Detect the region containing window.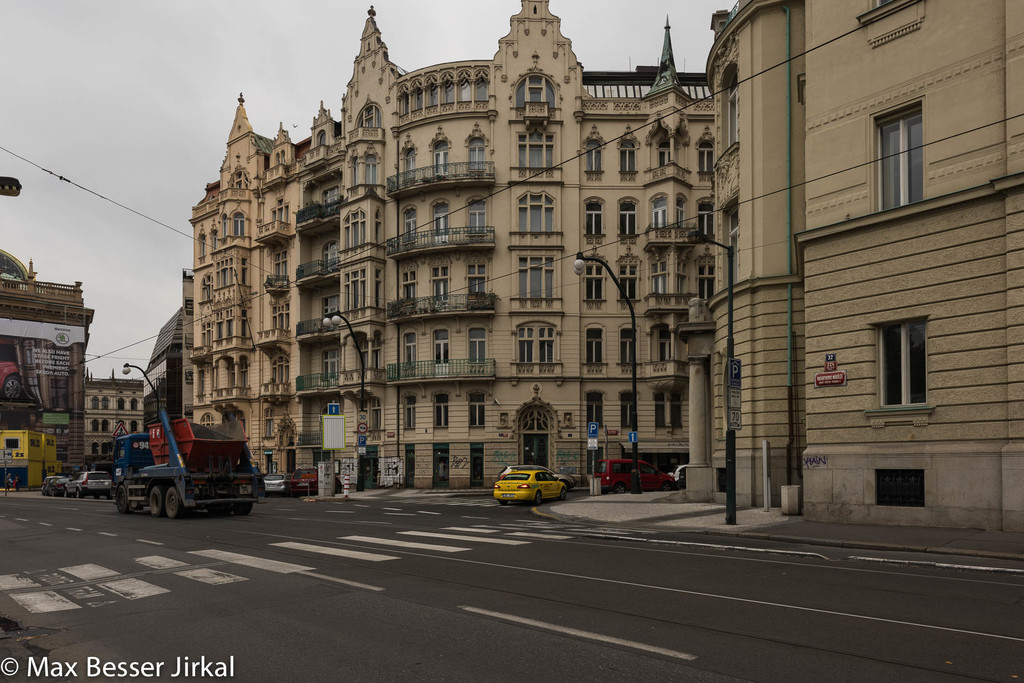
[404,395,420,431].
